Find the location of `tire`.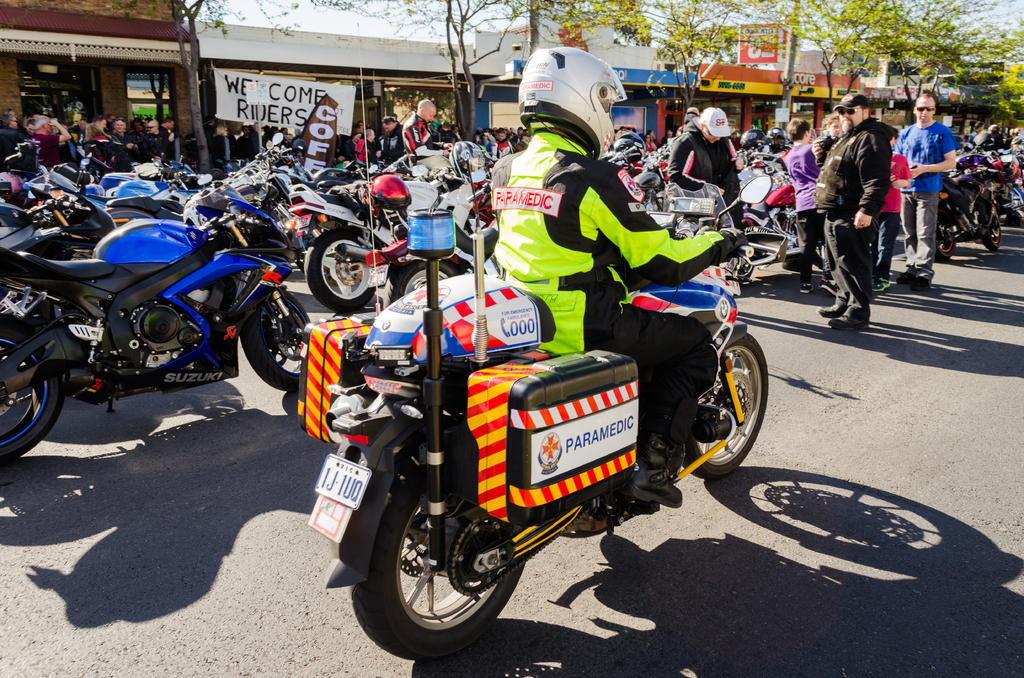
Location: x1=355, y1=484, x2=511, y2=653.
